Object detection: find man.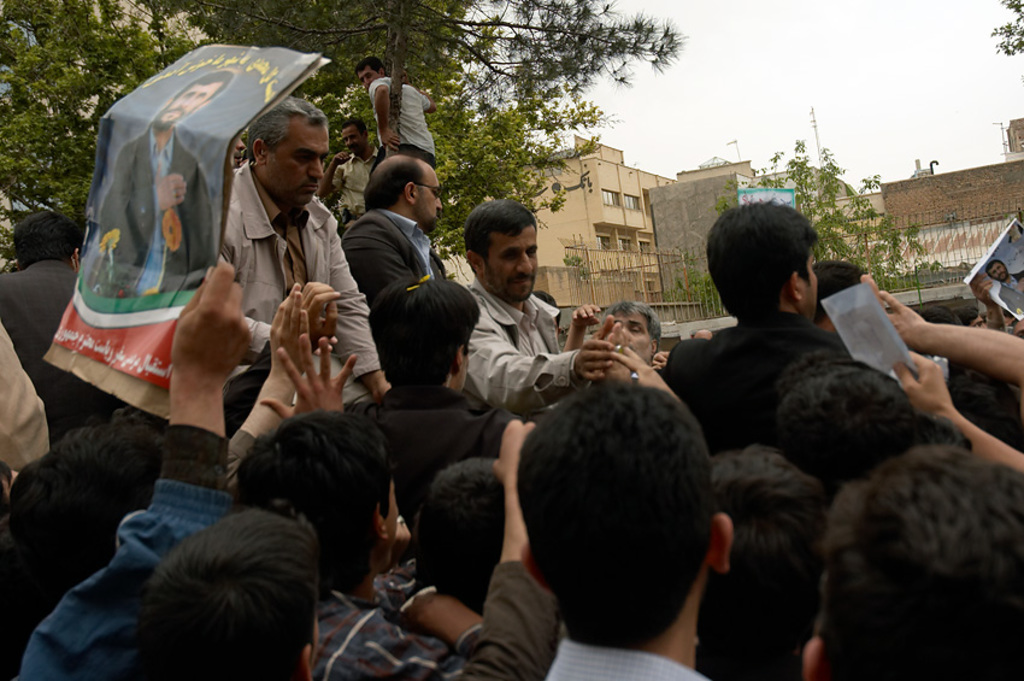
detection(810, 260, 884, 337).
